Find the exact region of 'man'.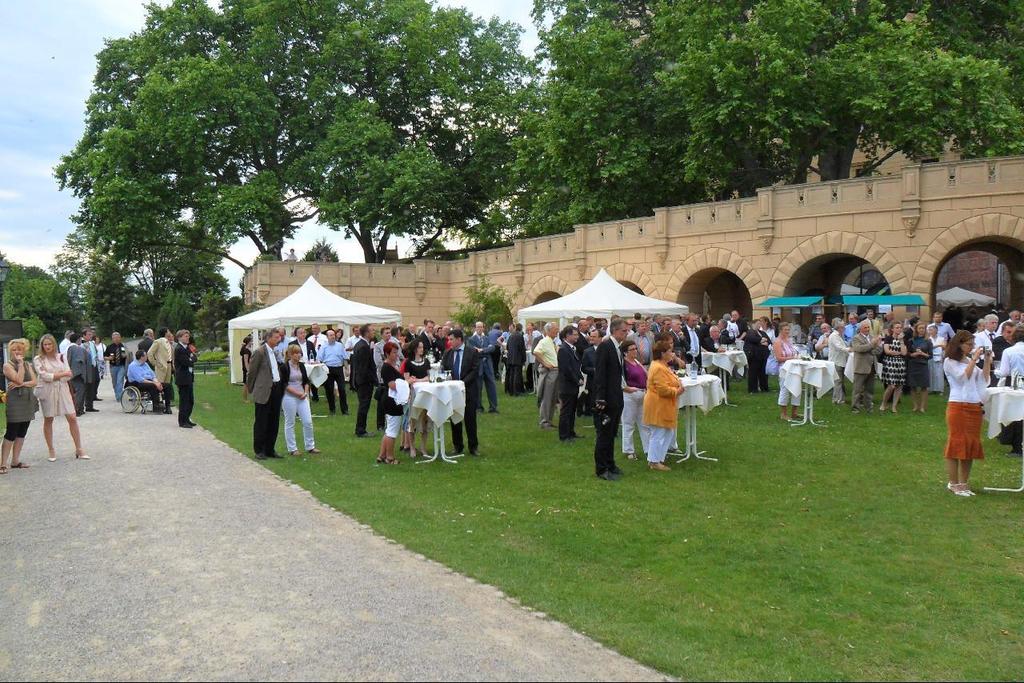
Exact region: [650,314,659,330].
